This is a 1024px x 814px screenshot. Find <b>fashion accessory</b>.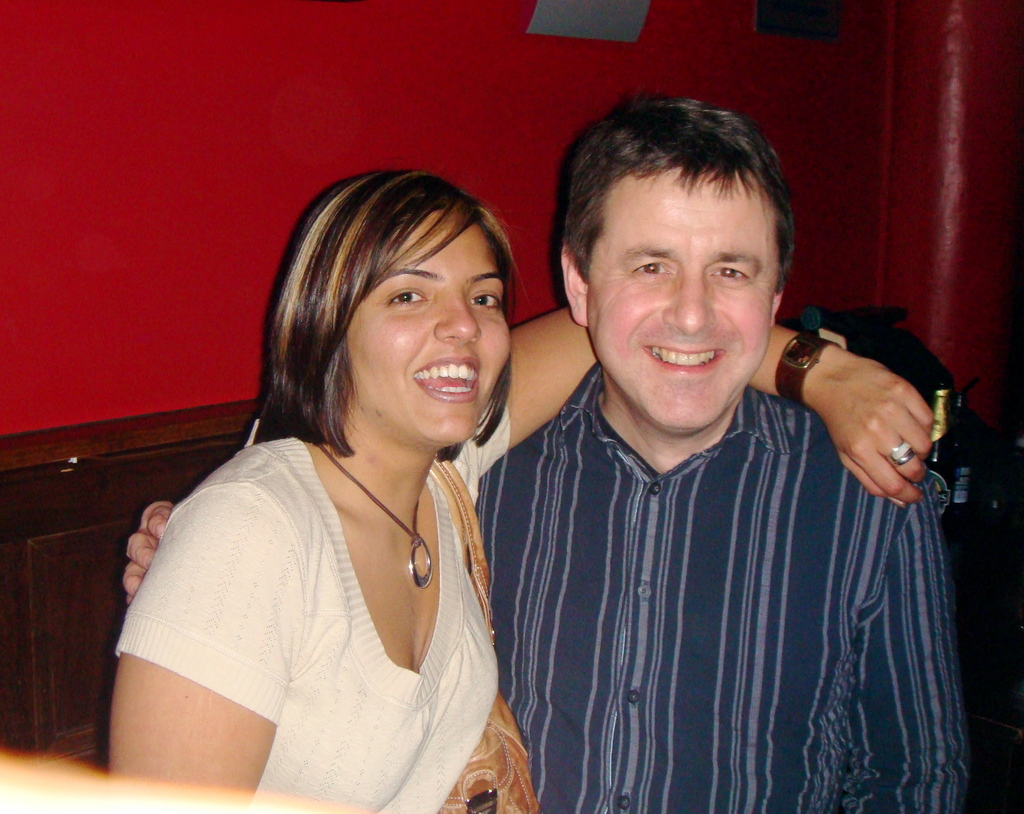
Bounding box: [x1=775, y1=331, x2=842, y2=405].
